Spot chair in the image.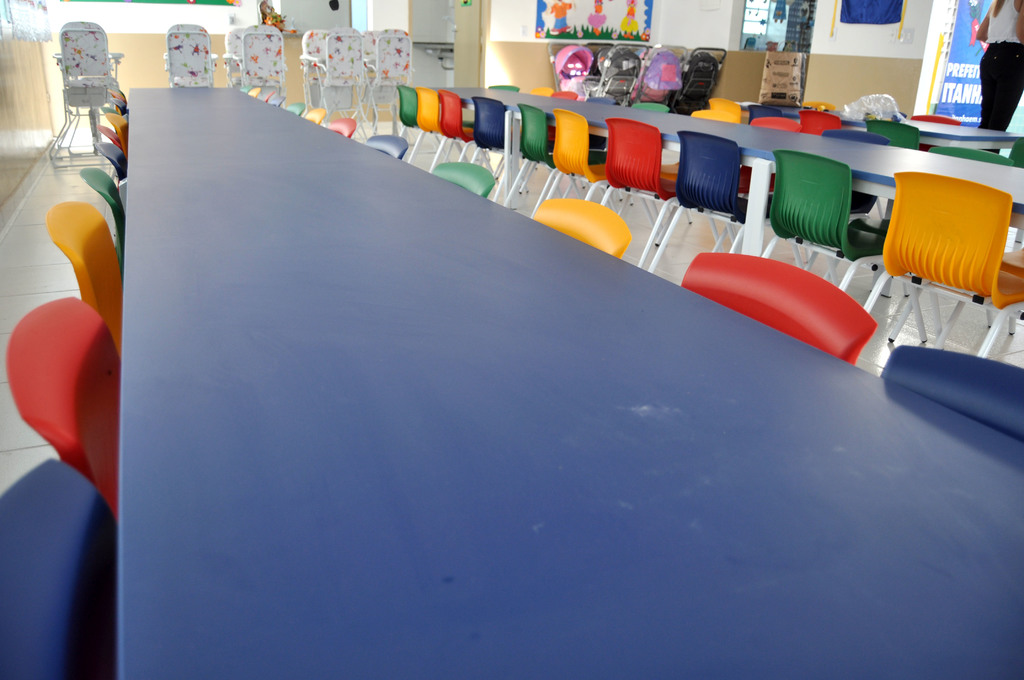
chair found at (633,103,671,111).
